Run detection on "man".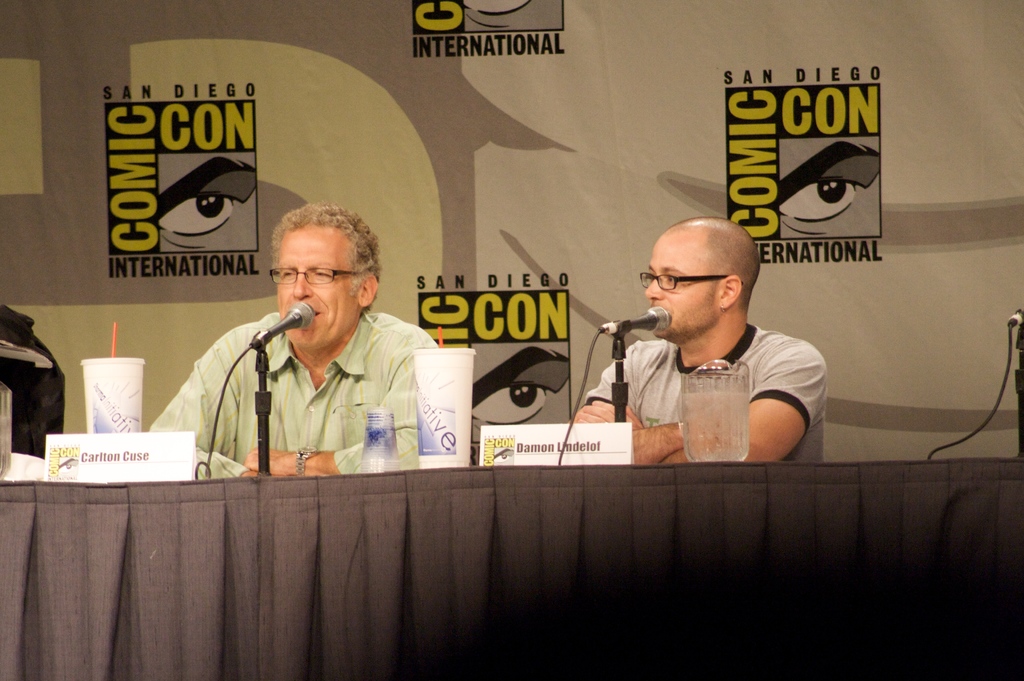
Result: 147 203 442 480.
